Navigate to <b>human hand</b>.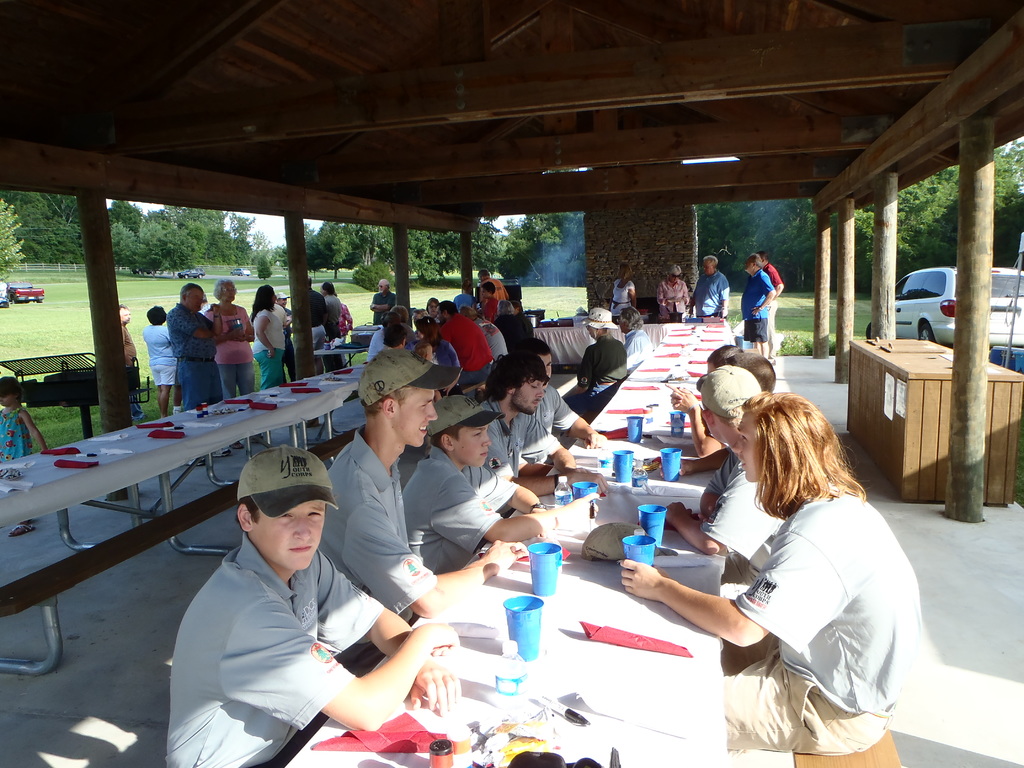
Navigation target: {"left": 236, "top": 335, "right": 251, "bottom": 344}.
